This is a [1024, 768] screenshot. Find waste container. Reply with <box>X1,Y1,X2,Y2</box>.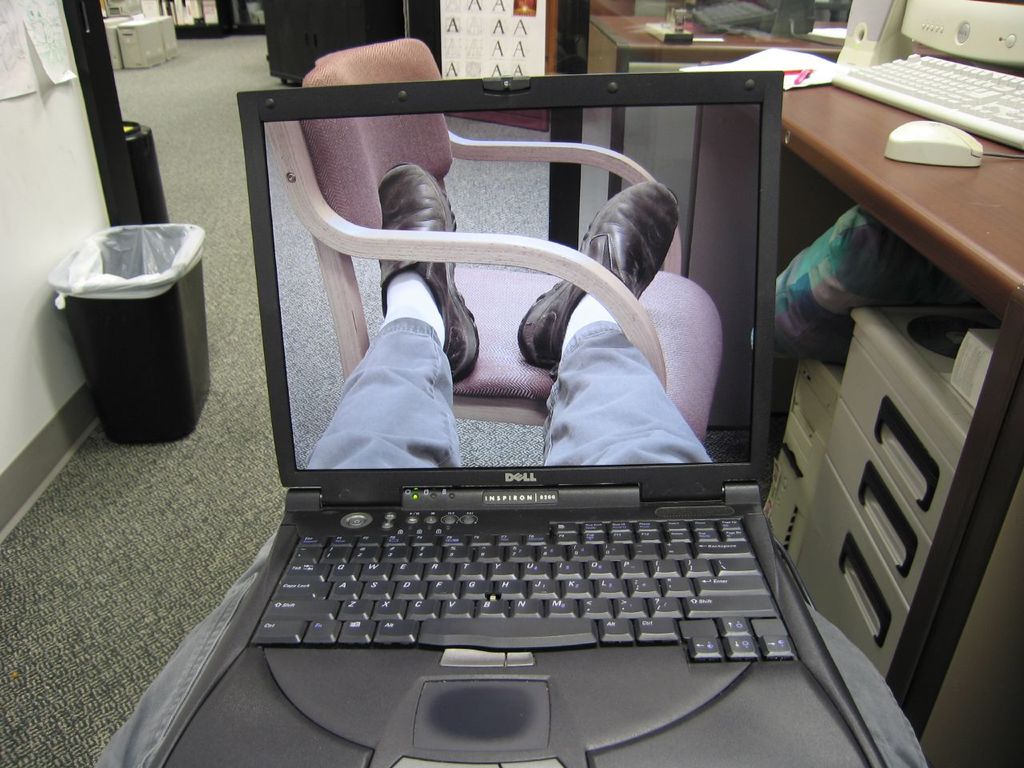
<box>118,118,174,236</box>.
